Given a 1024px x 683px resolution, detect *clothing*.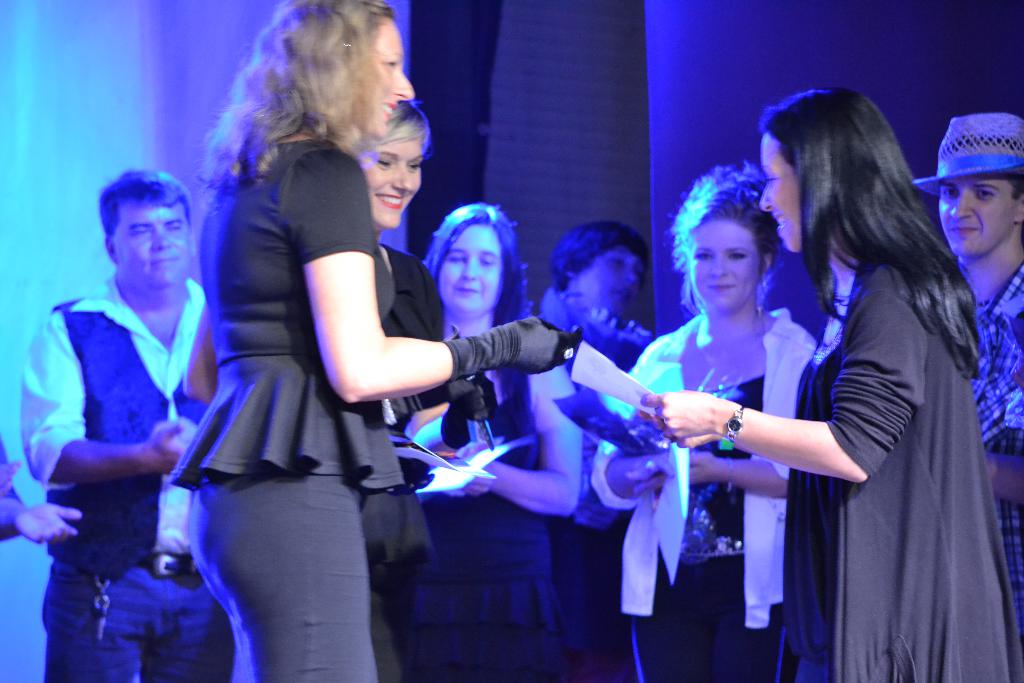
bbox=[780, 252, 1021, 682].
